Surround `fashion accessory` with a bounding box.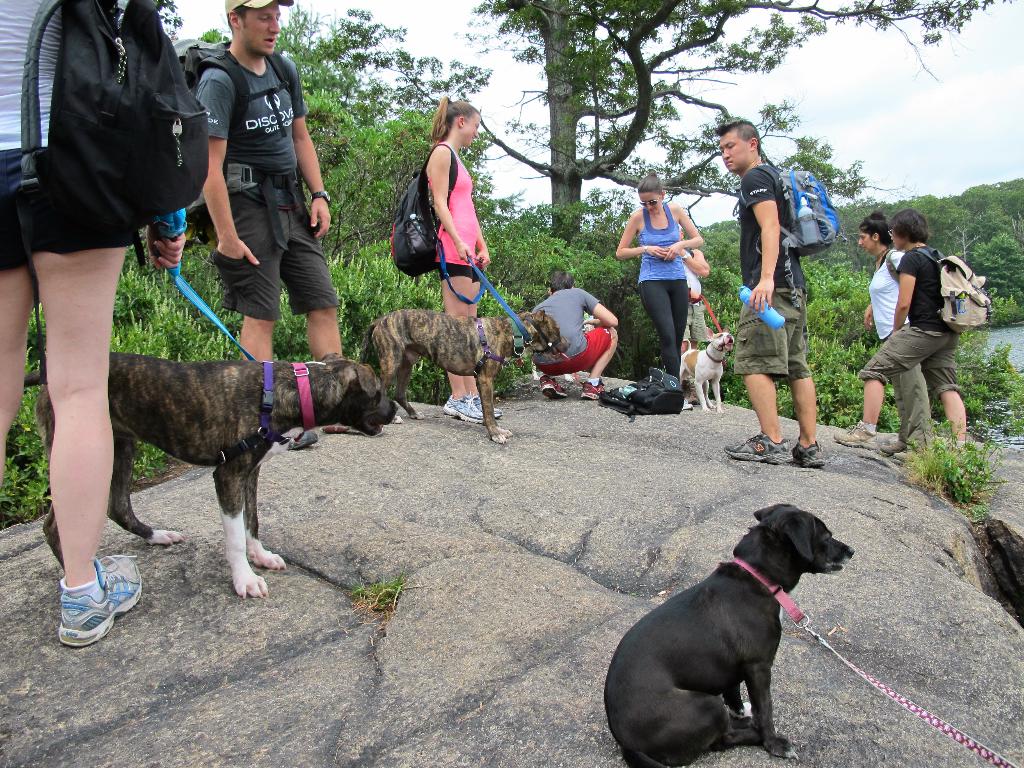
l=833, t=423, r=879, b=449.
